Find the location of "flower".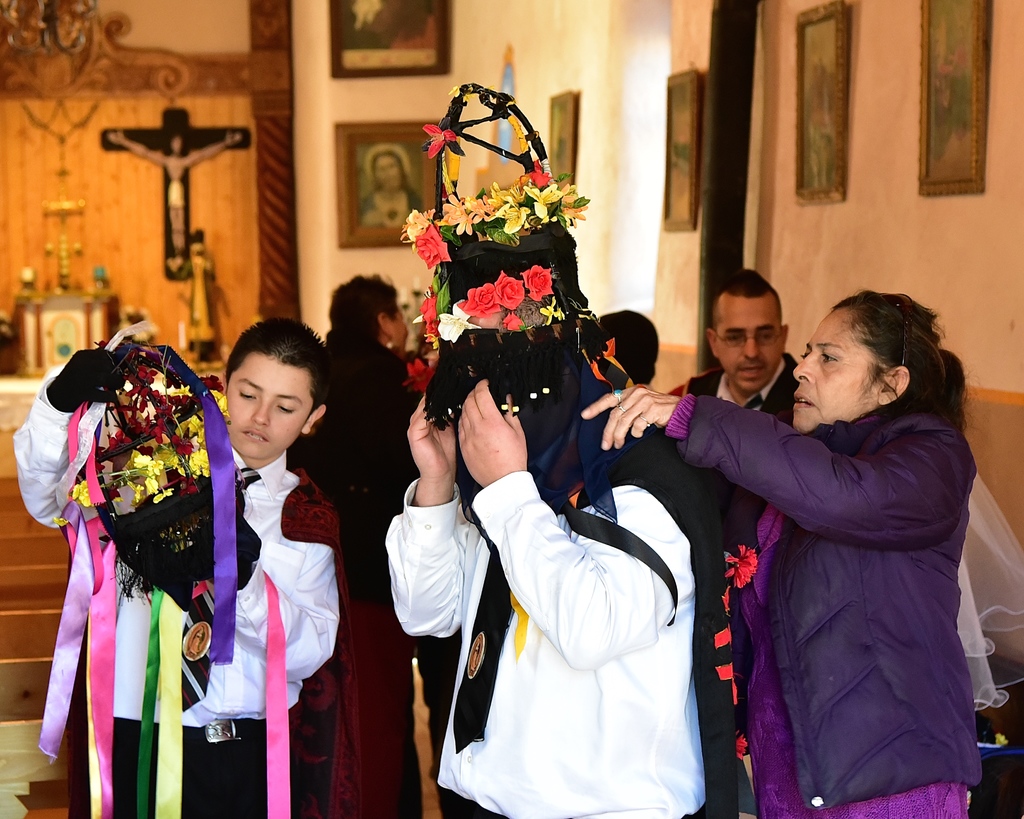
Location: [x1=730, y1=542, x2=760, y2=590].
